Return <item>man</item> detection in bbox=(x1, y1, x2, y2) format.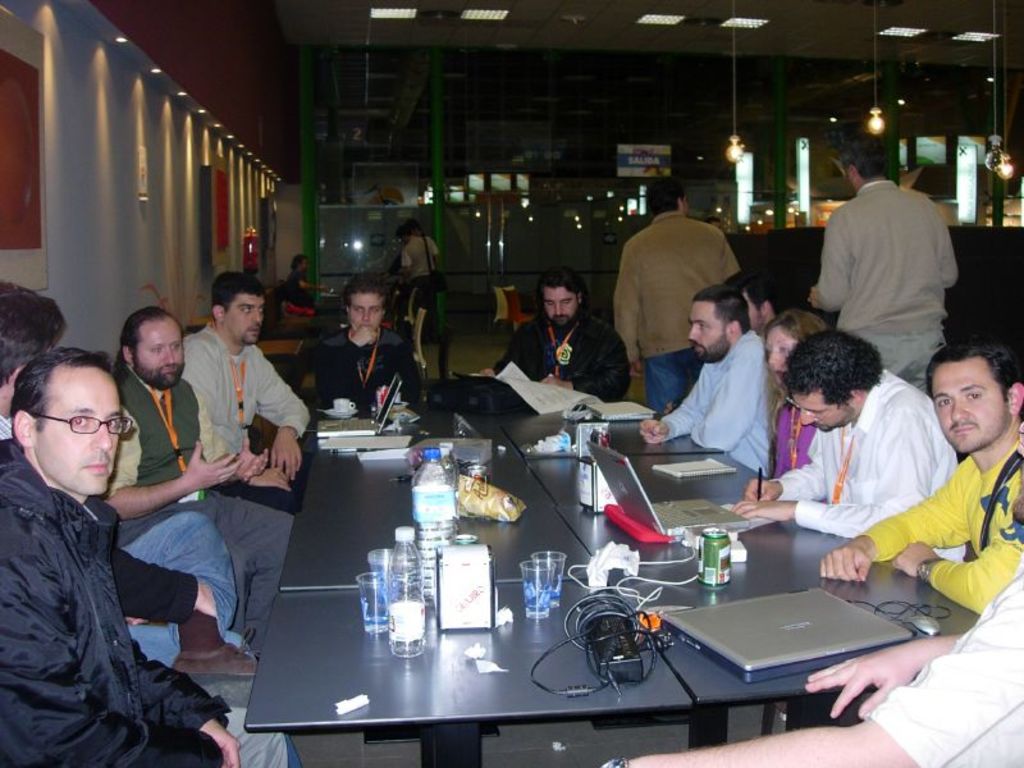
bbox=(732, 326, 973, 561).
